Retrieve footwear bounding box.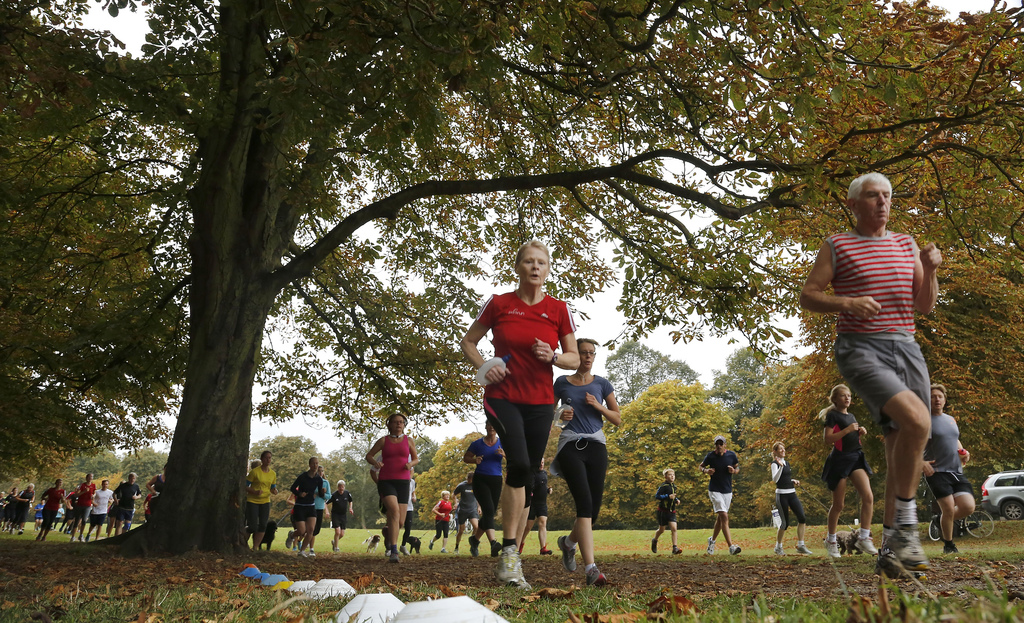
Bounding box: box=[399, 544, 410, 556].
